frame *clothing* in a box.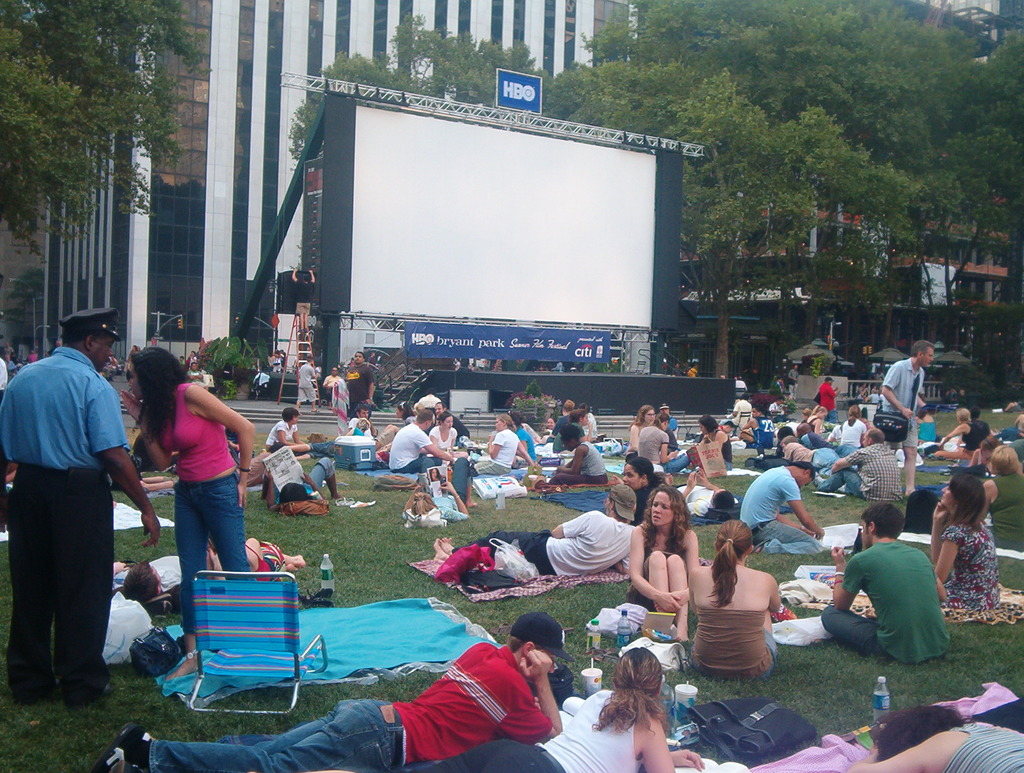
[left=710, top=428, right=732, bottom=464].
